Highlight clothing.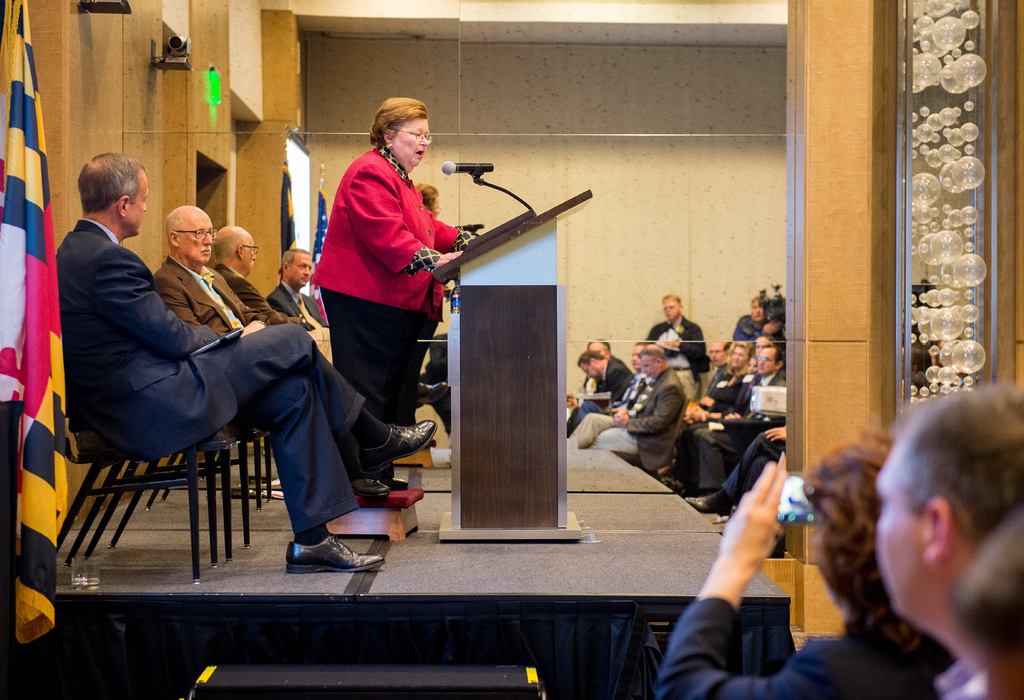
Highlighted region: <bbox>262, 273, 321, 357</bbox>.
